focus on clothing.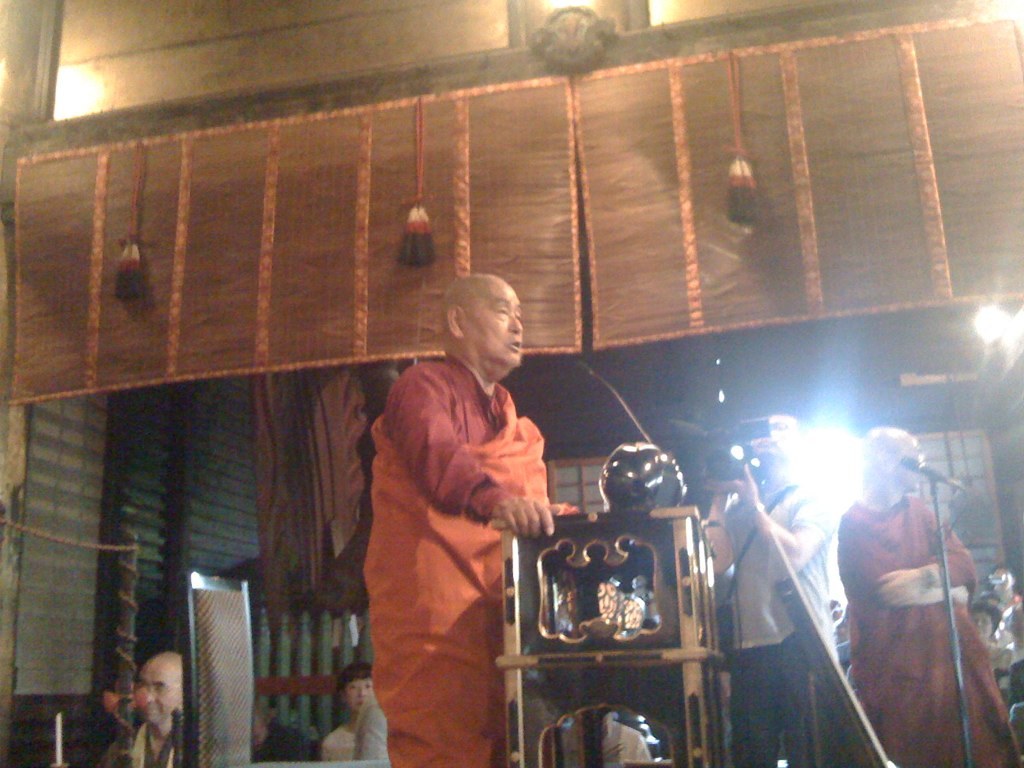
Focused at BBox(352, 341, 569, 767).
